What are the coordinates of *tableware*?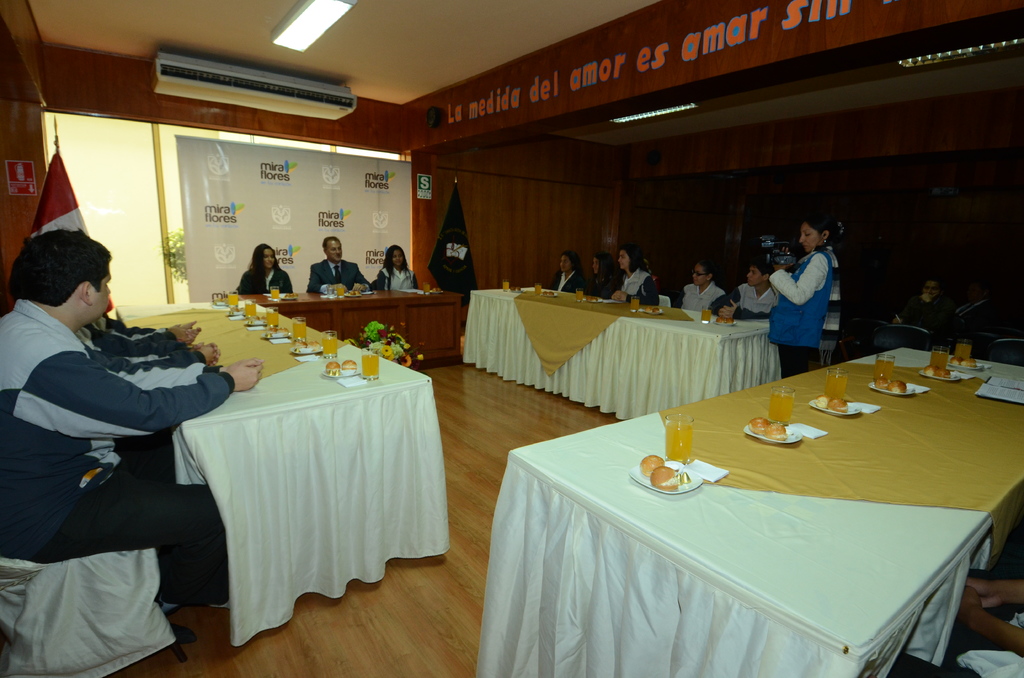
locate(228, 310, 246, 321).
